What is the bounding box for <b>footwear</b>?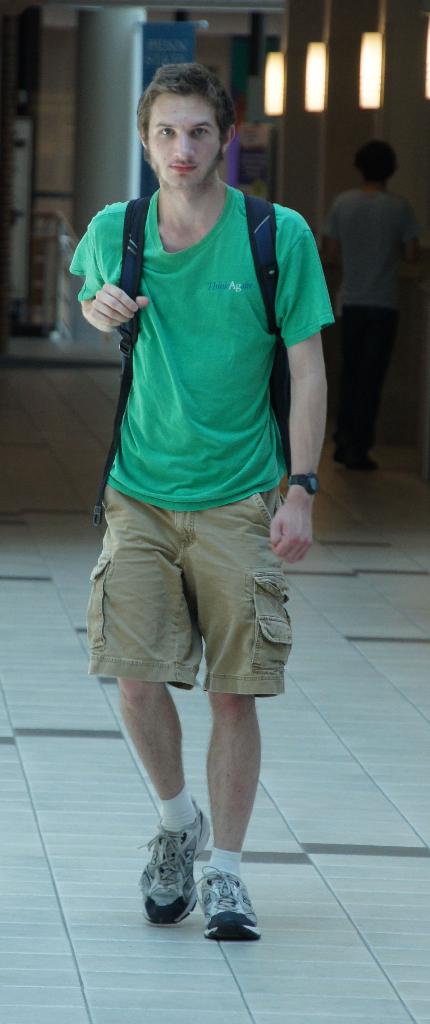
(135,796,203,923).
